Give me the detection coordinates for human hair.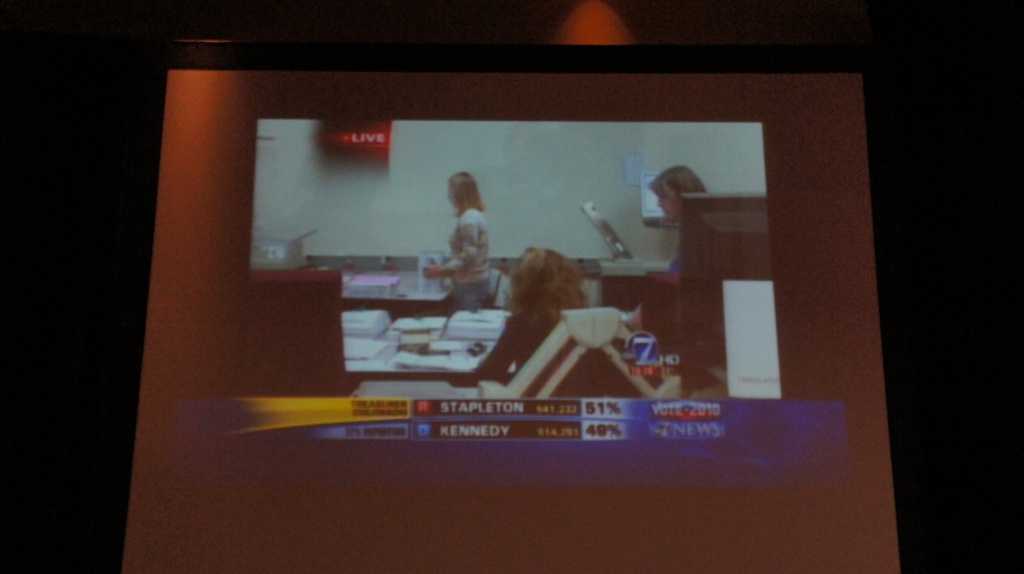
511/238/580/321.
